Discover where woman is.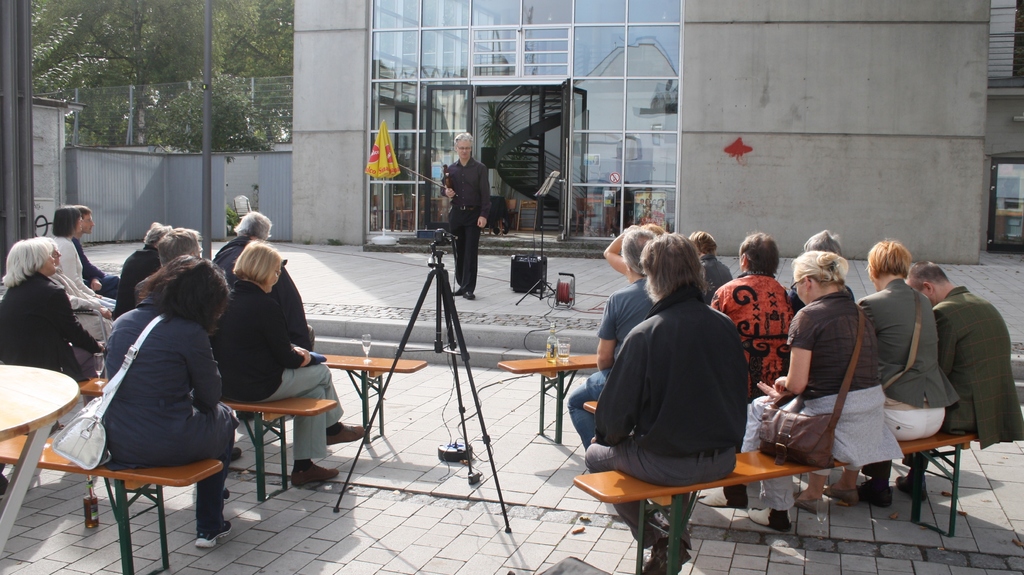
Discovered at <bbox>204, 237, 366, 487</bbox>.
